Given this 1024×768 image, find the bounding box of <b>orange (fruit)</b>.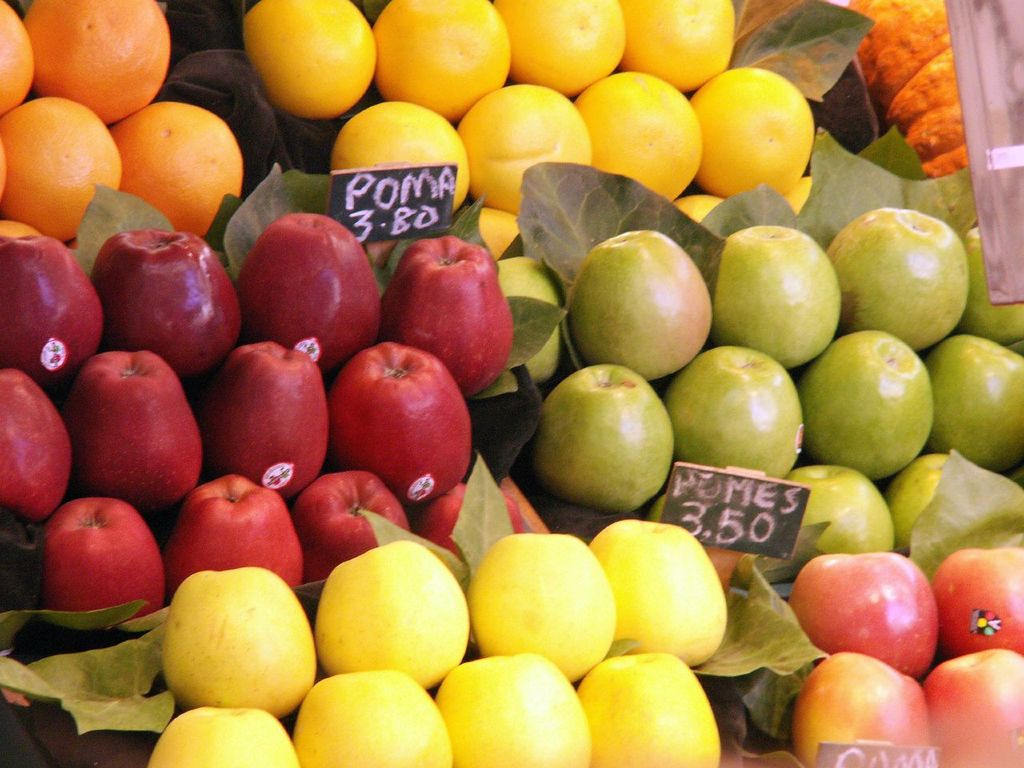
x1=334 y1=98 x2=463 y2=206.
